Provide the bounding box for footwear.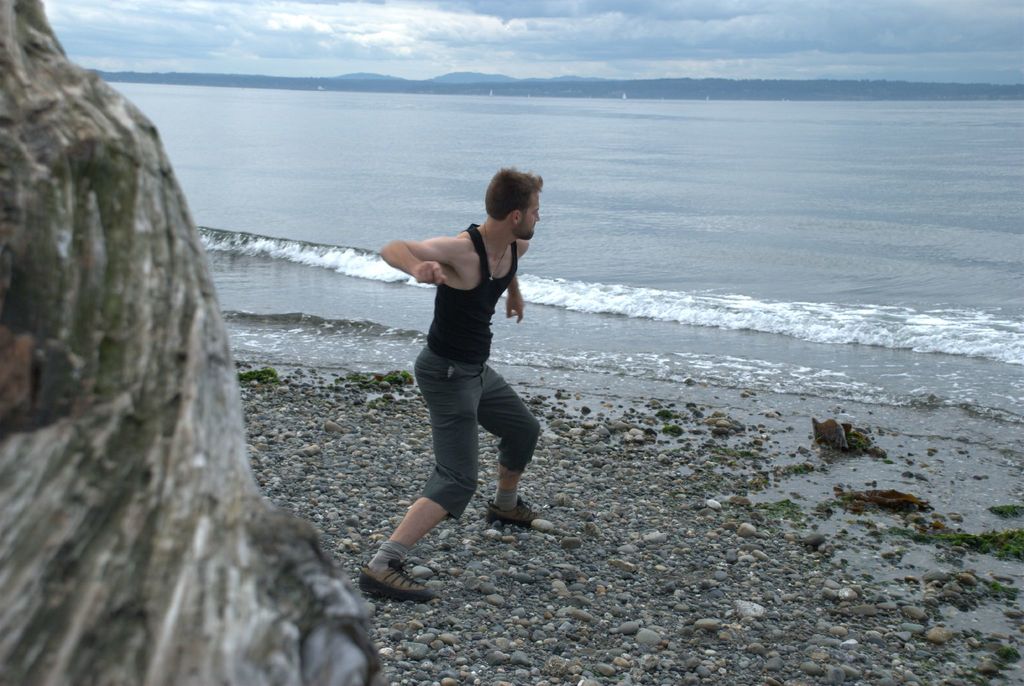
(487, 496, 542, 527).
